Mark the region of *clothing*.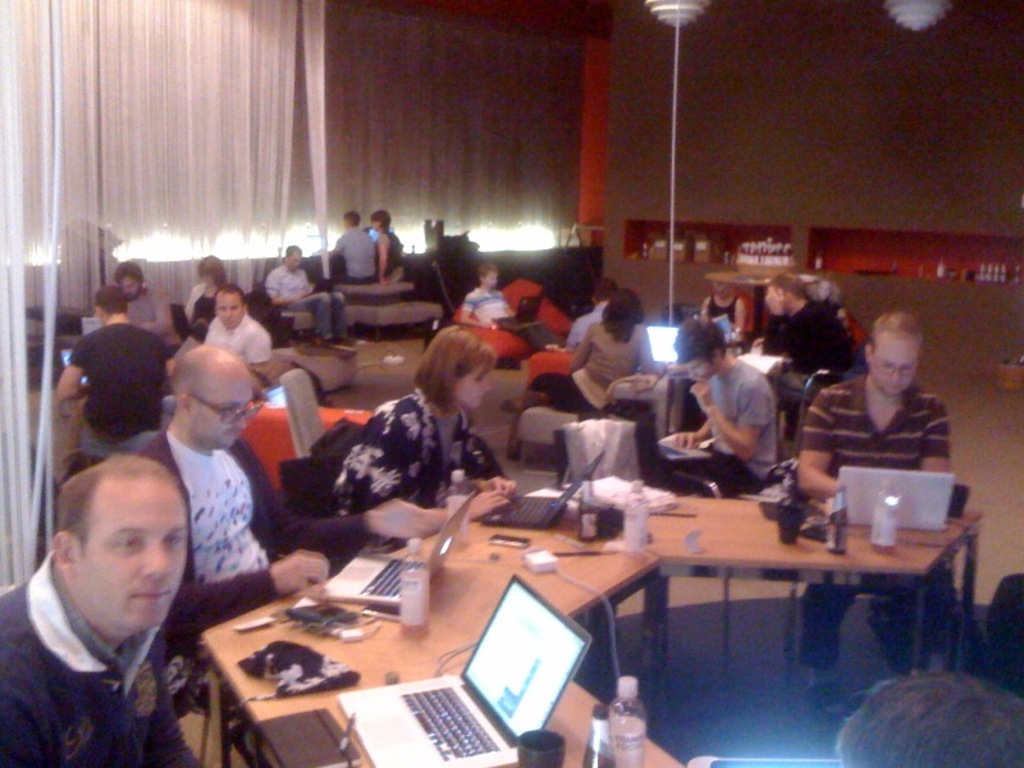
Region: <bbox>262, 266, 349, 343</bbox>.
